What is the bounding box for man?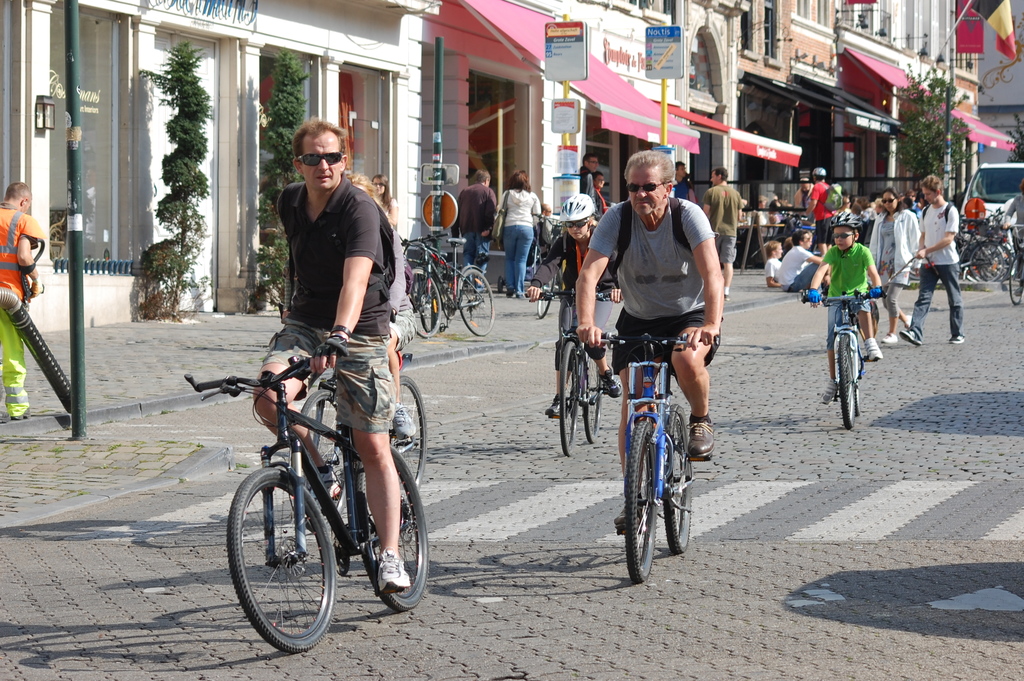
806:167:836:255.
